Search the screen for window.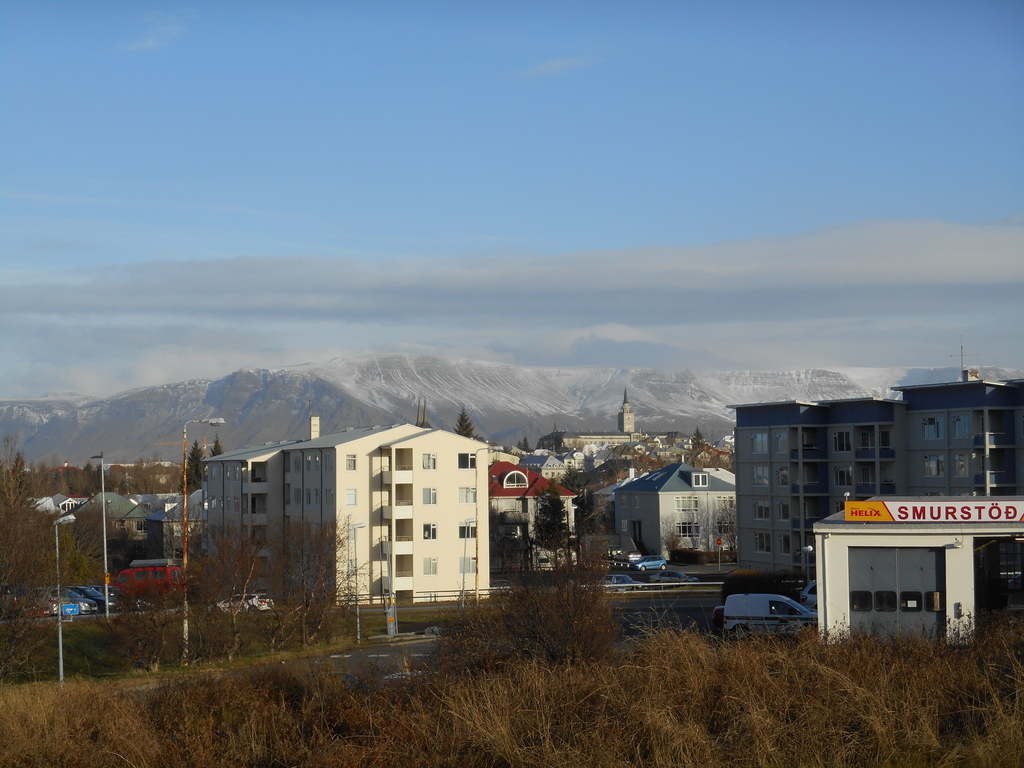
Found at select_region(673, 495, 702, 511).
